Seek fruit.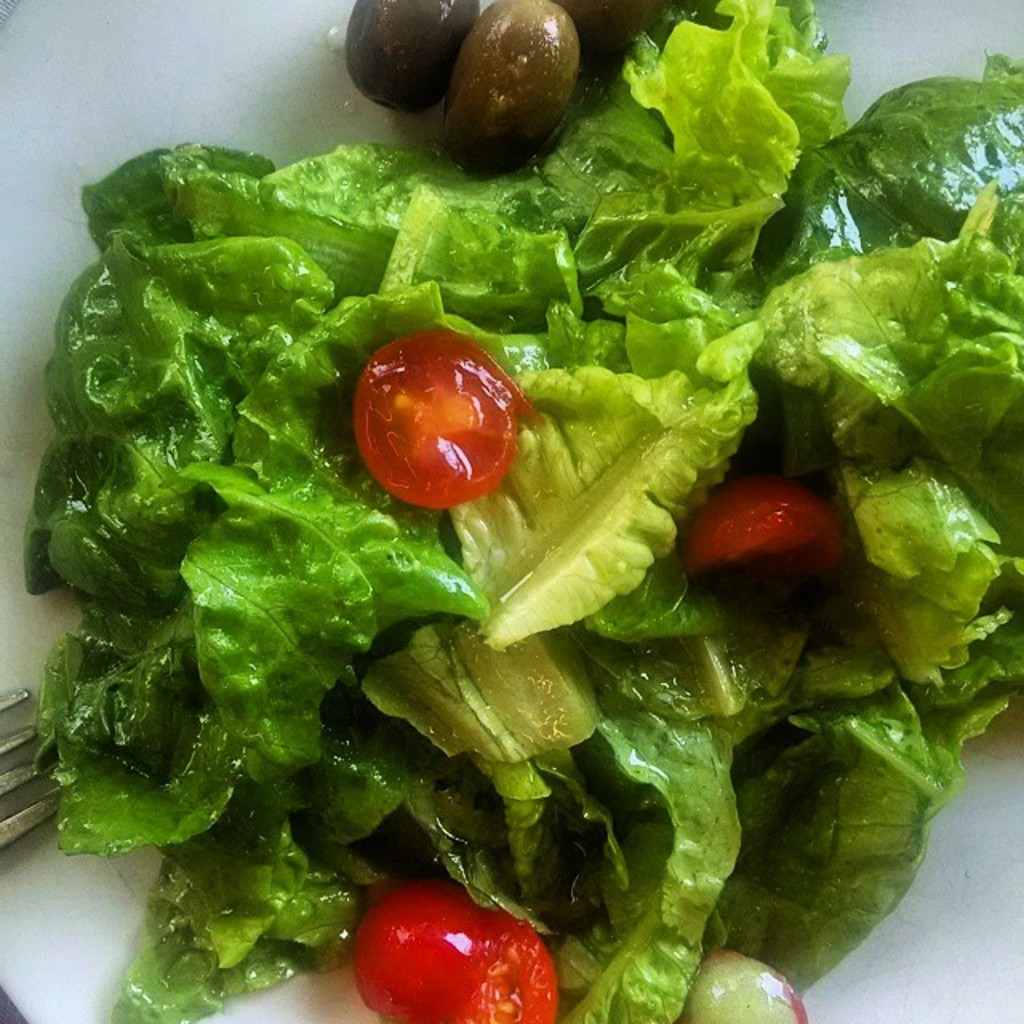
<bbox>341, 0, 482, 110</bbox>.
